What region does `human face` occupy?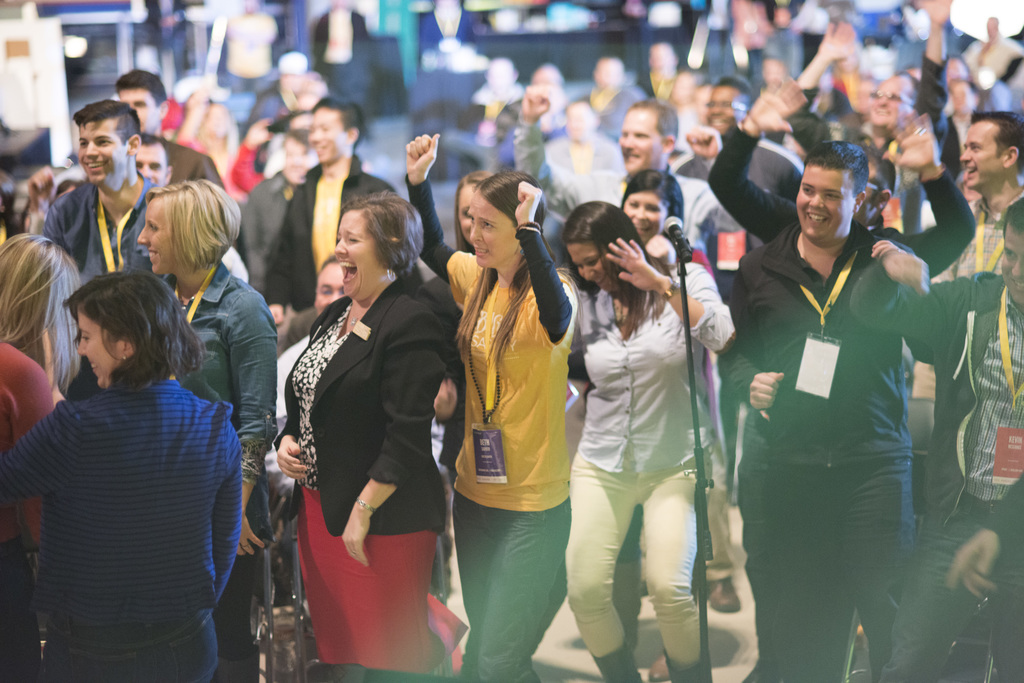
<region>74, 310, 117, 390</region>.
